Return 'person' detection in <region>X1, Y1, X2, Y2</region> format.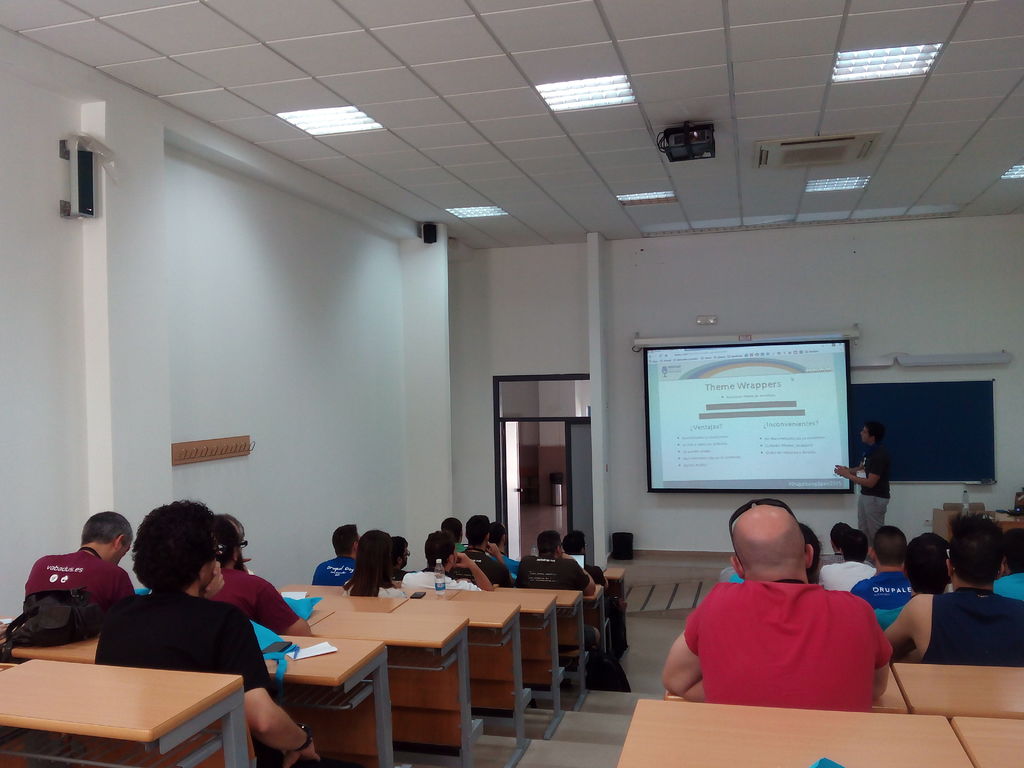
<region>995, 529, 1023, 596</region>.
